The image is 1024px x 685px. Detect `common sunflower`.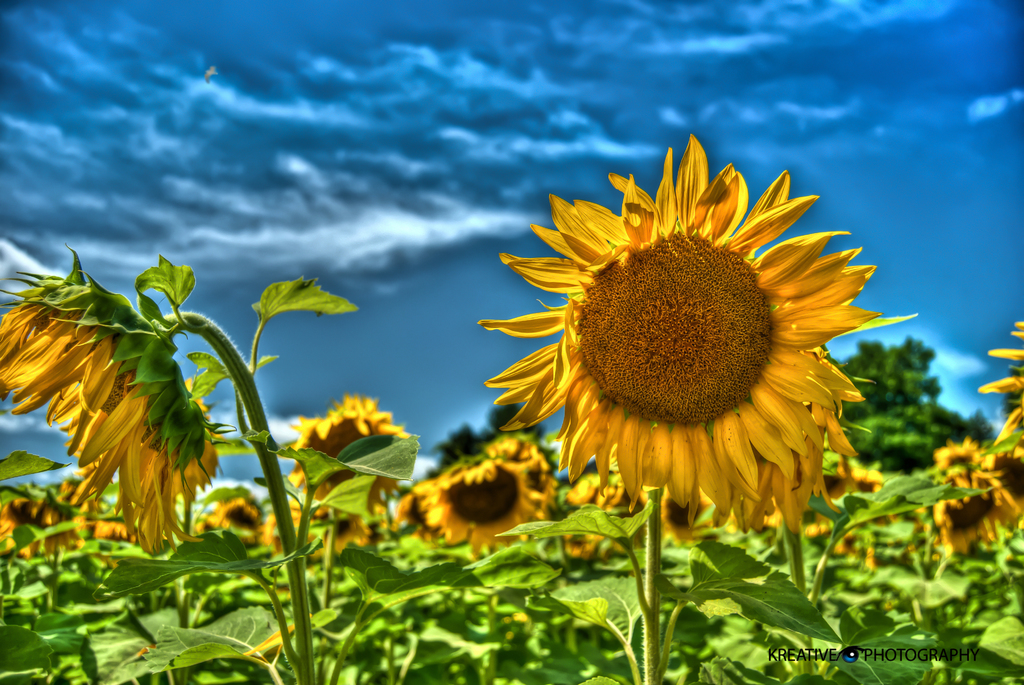
Detection: locate(5, 485, 76, 563).
